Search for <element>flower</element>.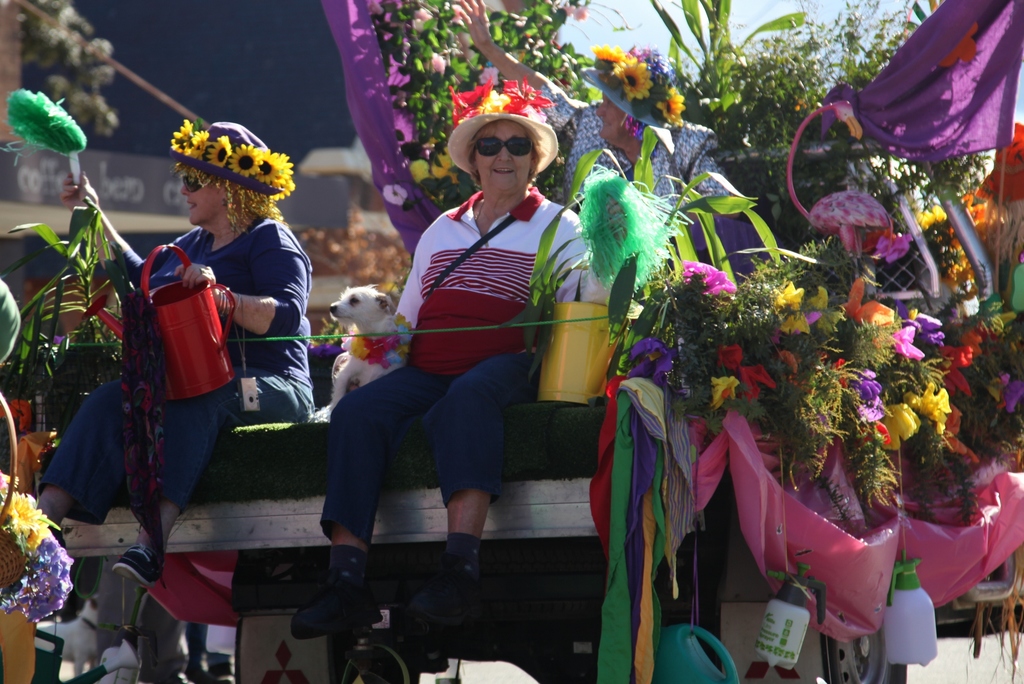
Found at rect(595, 41, 626, 59).
